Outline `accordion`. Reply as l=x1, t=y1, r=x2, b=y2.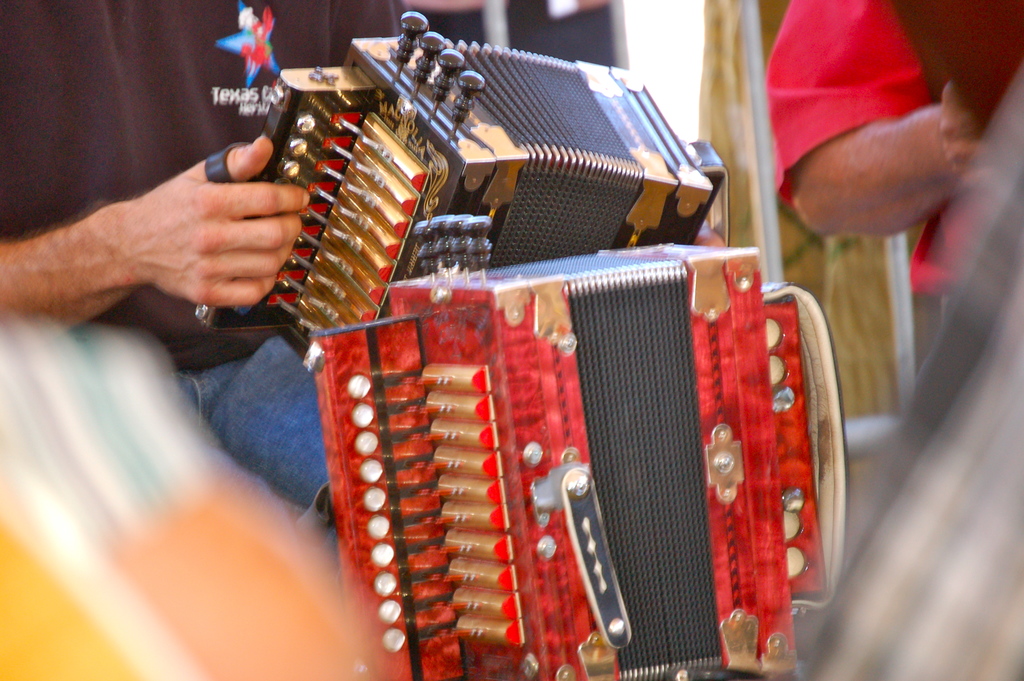
l=304, t=214, r=851, b=680.
